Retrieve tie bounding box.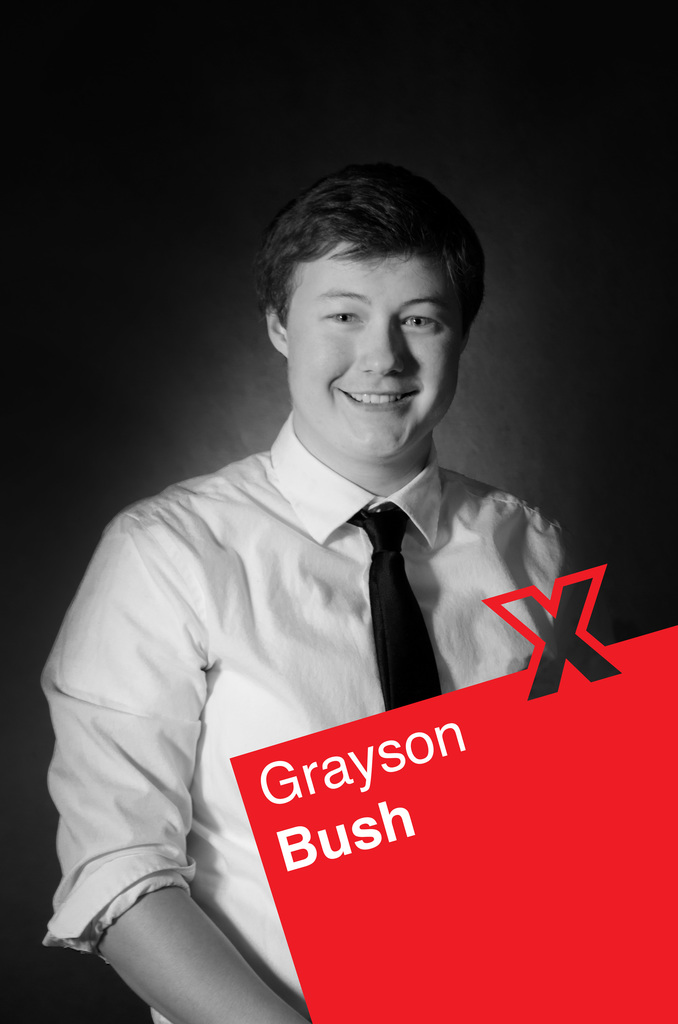
Bounding box: <region>339, 493, 445, 735</region>.
